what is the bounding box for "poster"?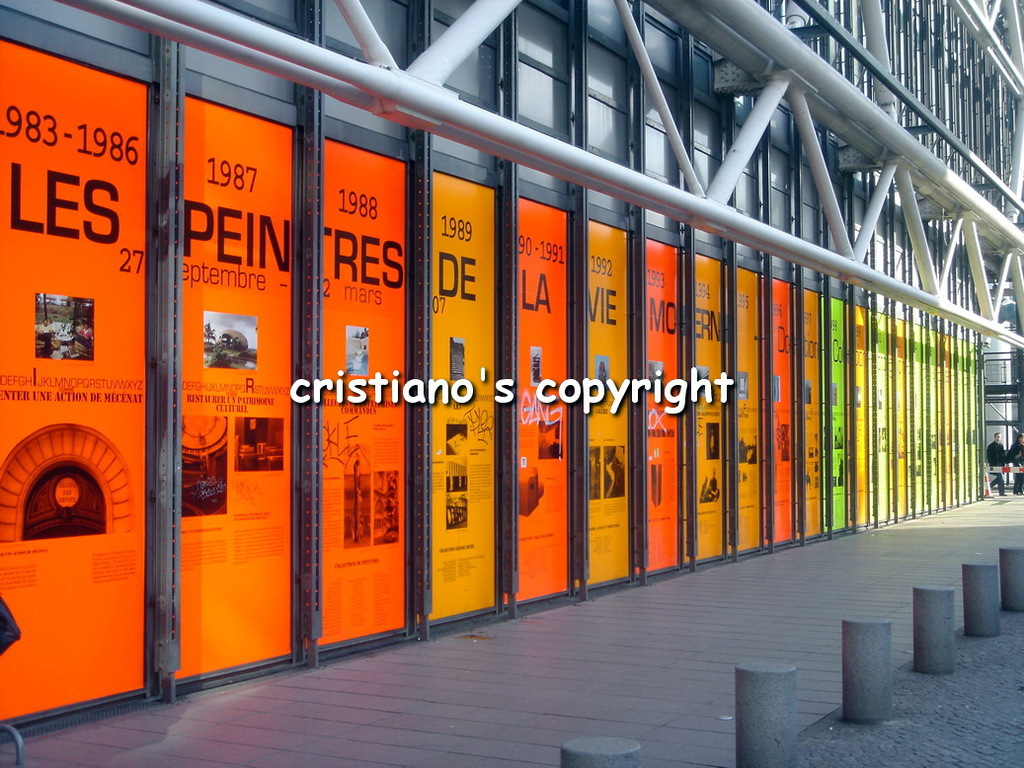
[504, 201, 570, 605].
